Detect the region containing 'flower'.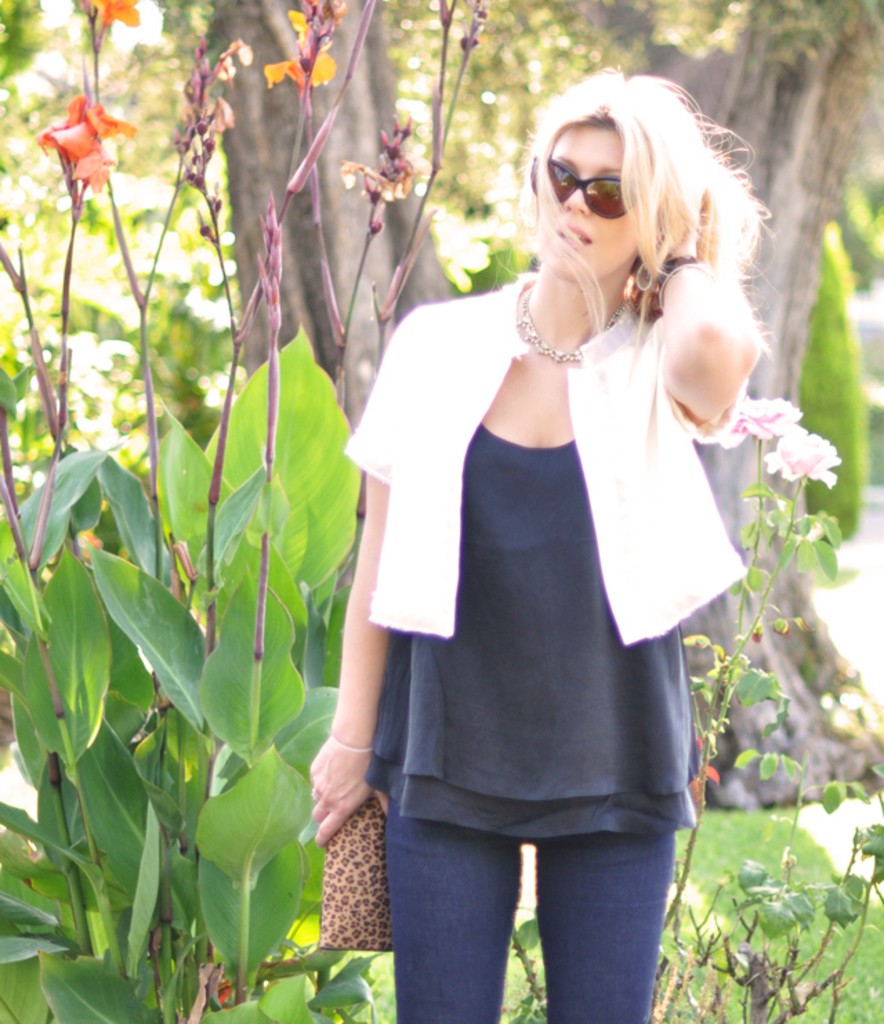
left=774, top=426, right=841, bottom=493.
